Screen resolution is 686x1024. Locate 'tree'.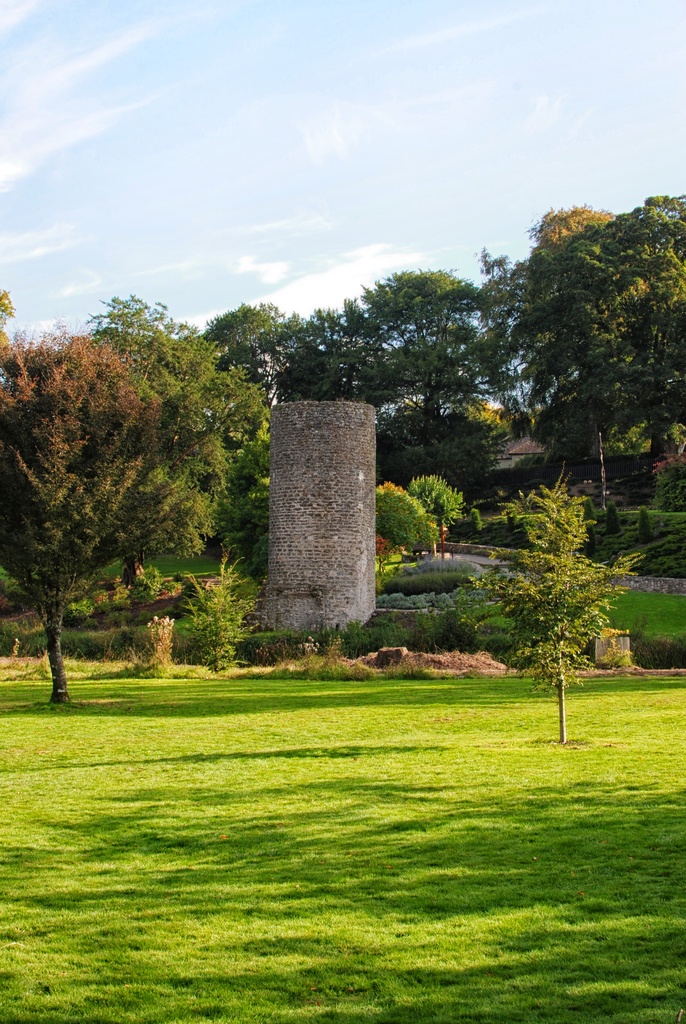
224, 292, 346, 415.
